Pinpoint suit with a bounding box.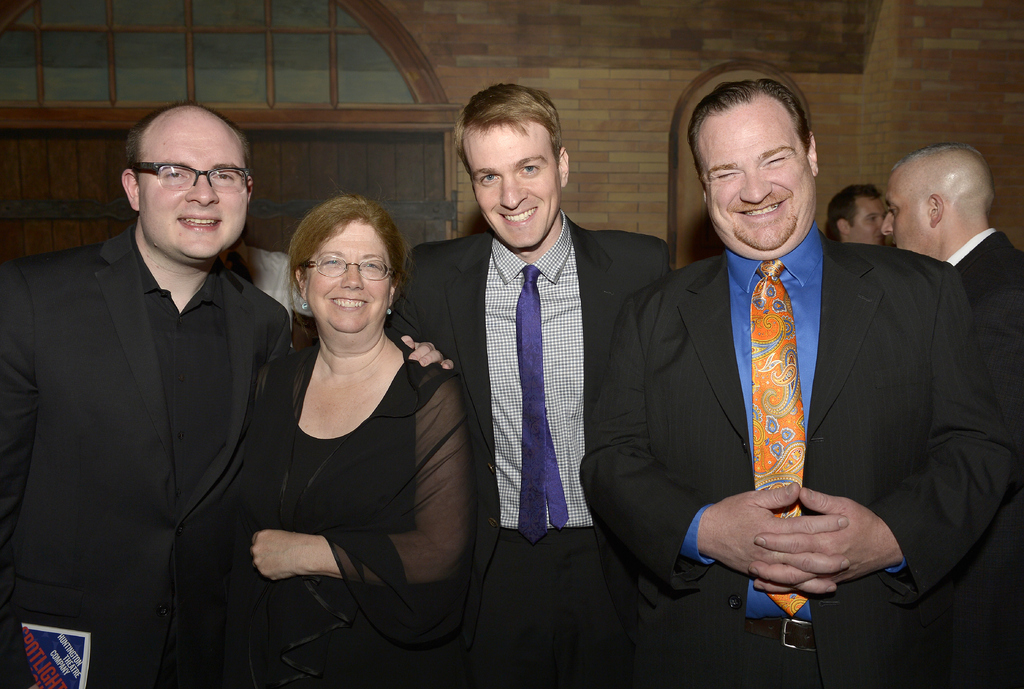
[left=949, top=225, right=1023, bottom=288].
